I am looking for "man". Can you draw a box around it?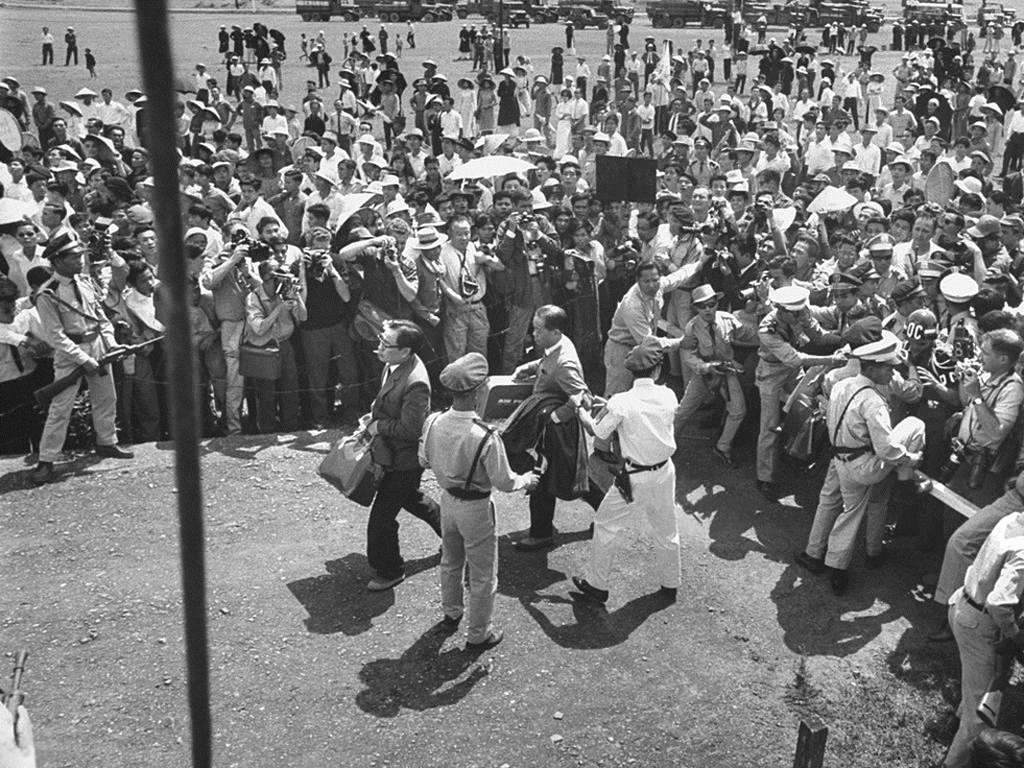
Sure, the bounding box is box=[755, 131, 791, 185].
